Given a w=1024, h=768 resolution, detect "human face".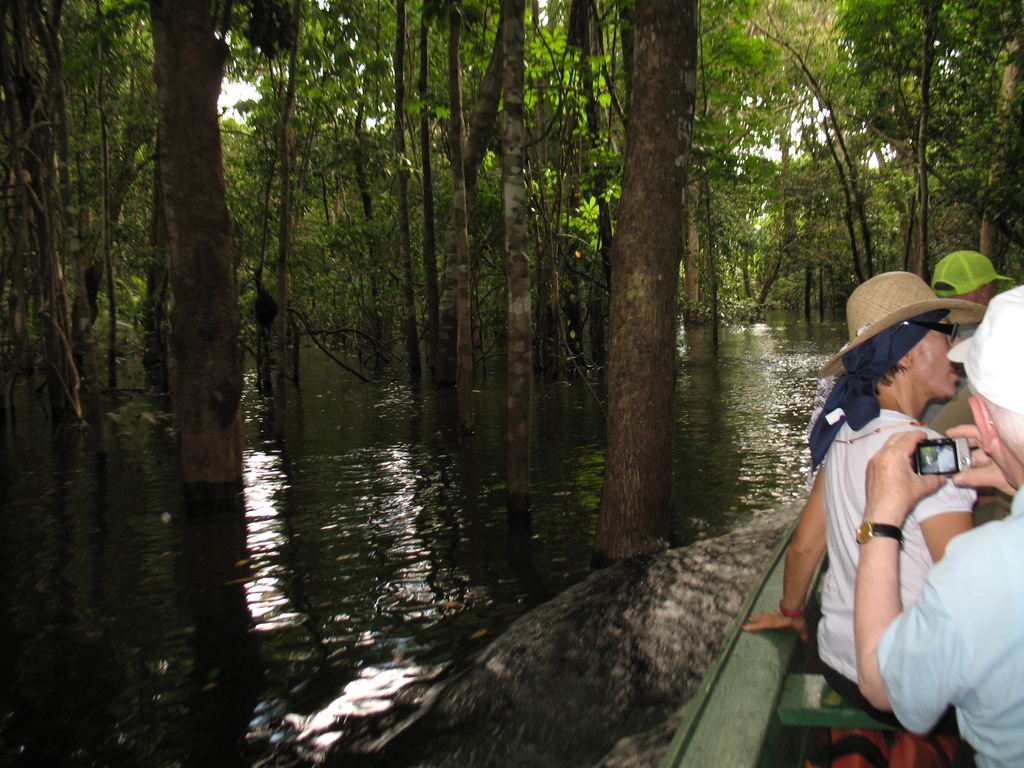
908/318/962/398.
